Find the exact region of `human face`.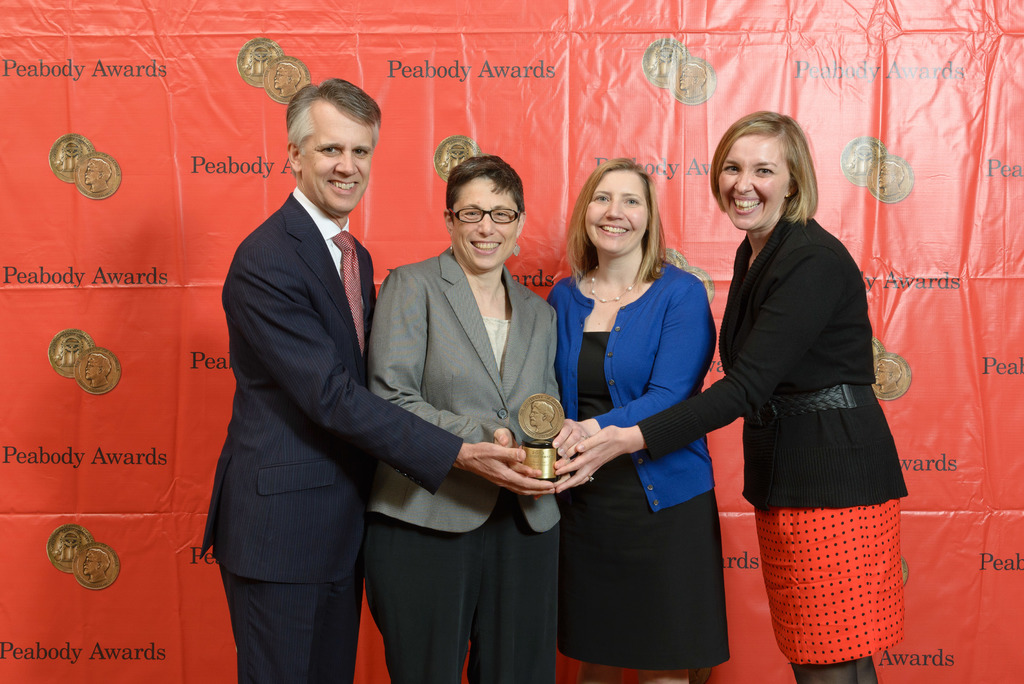
Exact region: 451/174/521/275.
